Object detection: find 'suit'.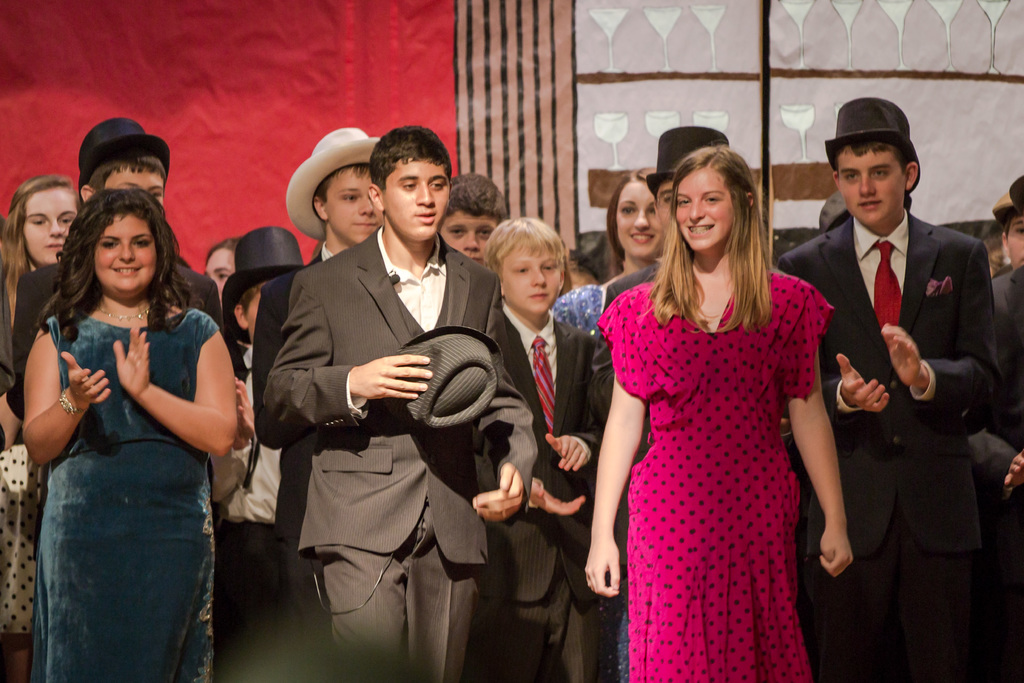
<bbox>808, 97, 1007, 674</bbox>.
